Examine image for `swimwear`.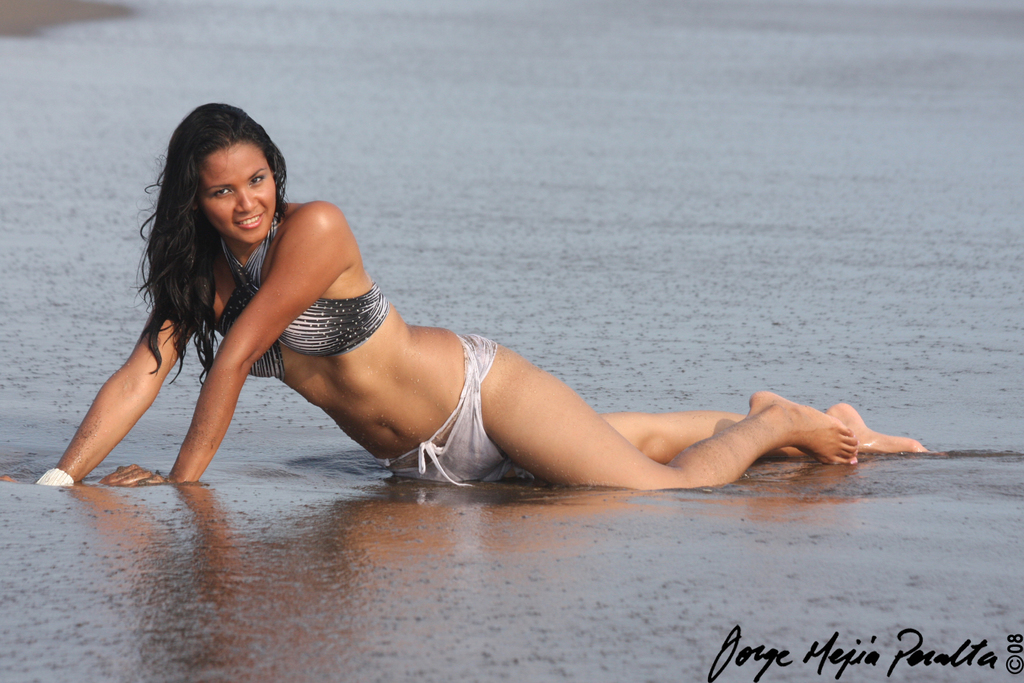
Examination result: (217,189,389,387).
